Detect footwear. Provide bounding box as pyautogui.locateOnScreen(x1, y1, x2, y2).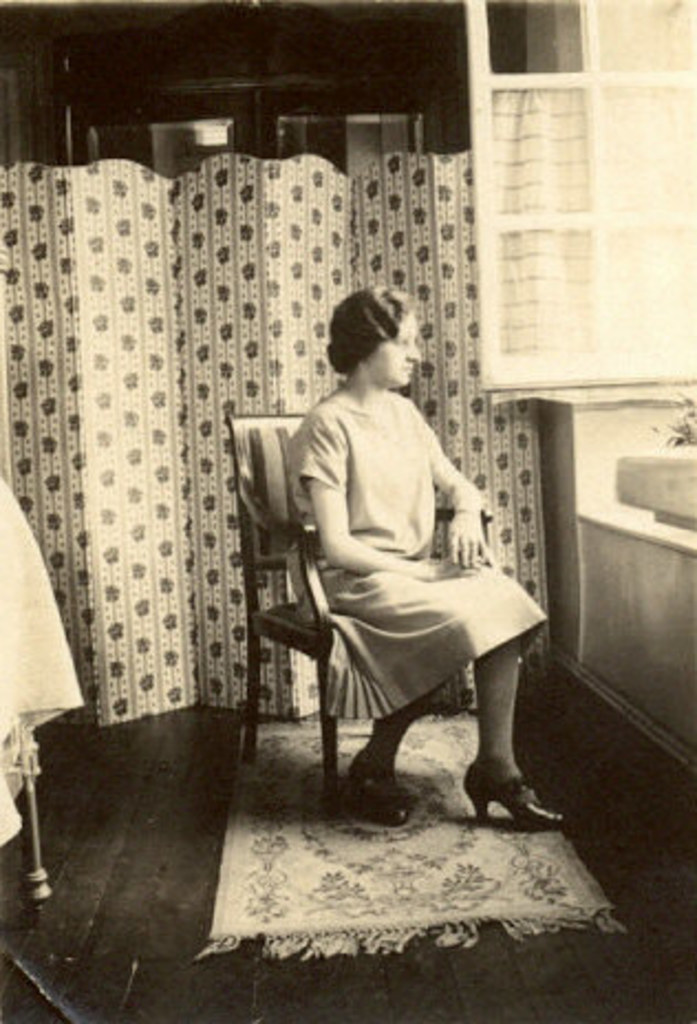
pyautogui.locateOnScreen(463, 755, 551, 828).
